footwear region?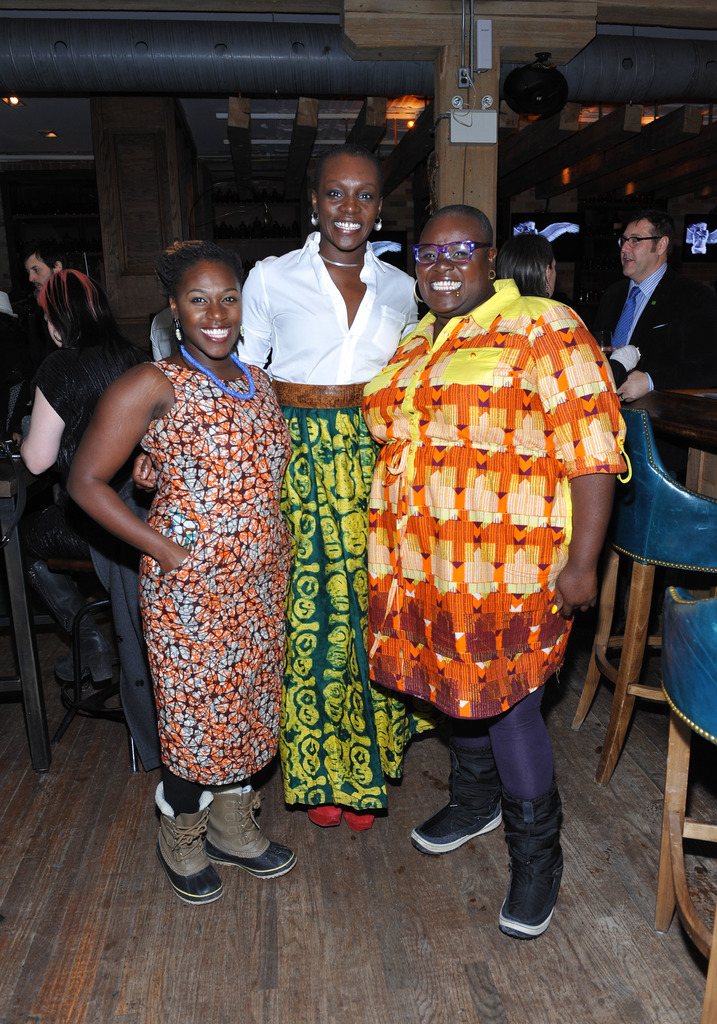
x1=204, y1=790, x2=296, y2=879
